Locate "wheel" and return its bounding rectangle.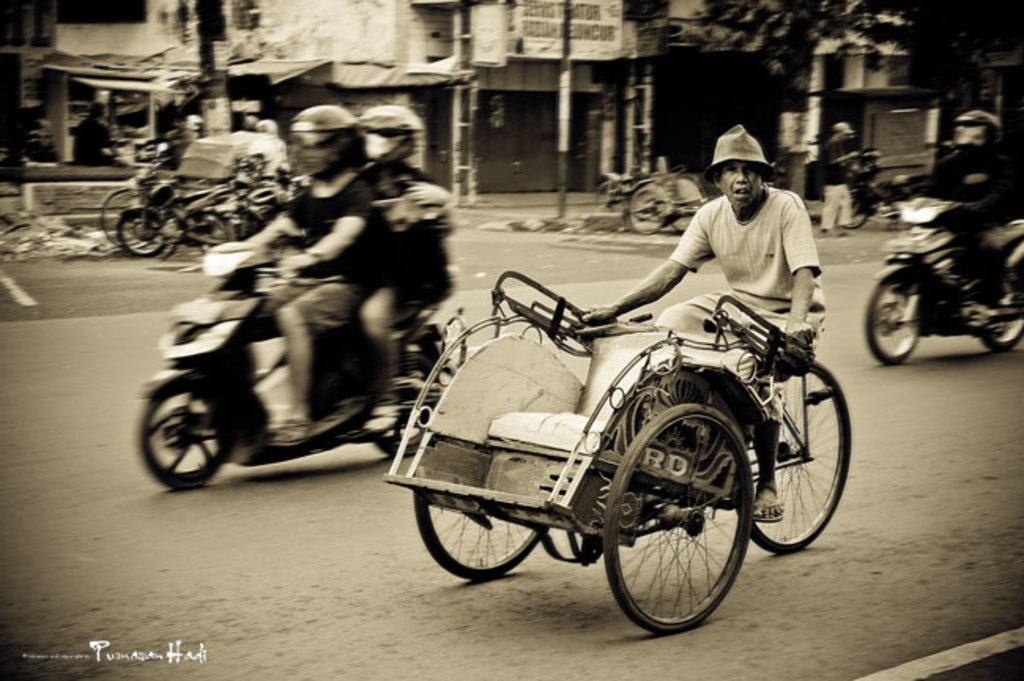
<bbox>629, 178, 668, 236</bbox>.
